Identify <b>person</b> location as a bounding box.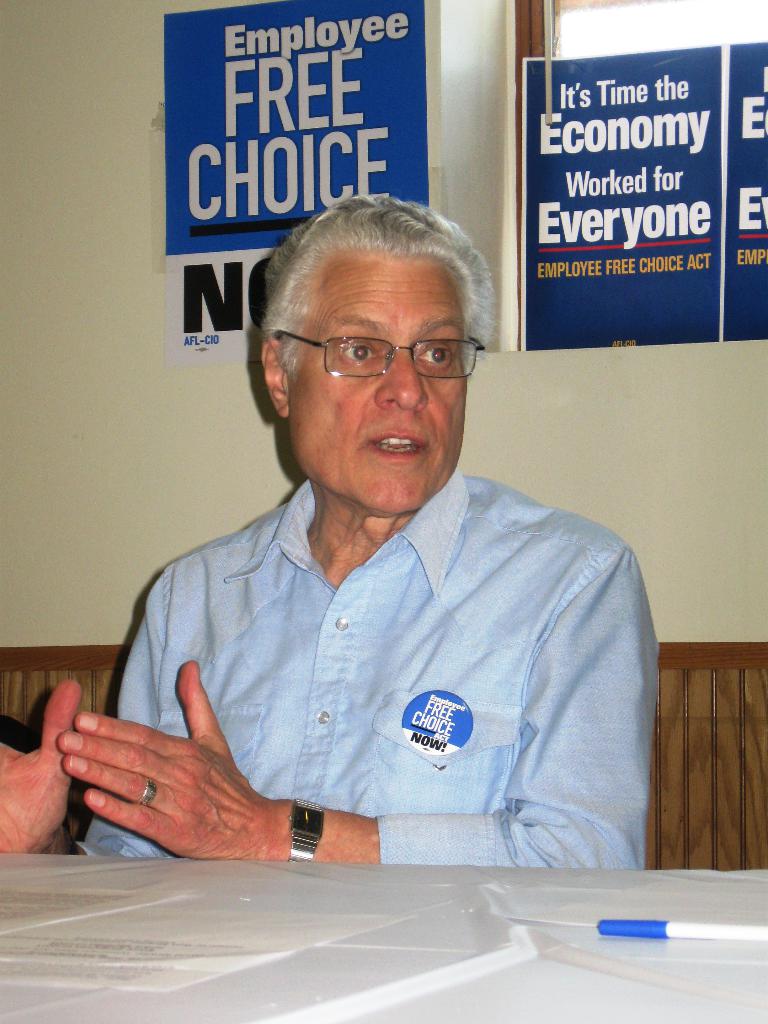
[left=0, top=190, right=668, bottom=853].
